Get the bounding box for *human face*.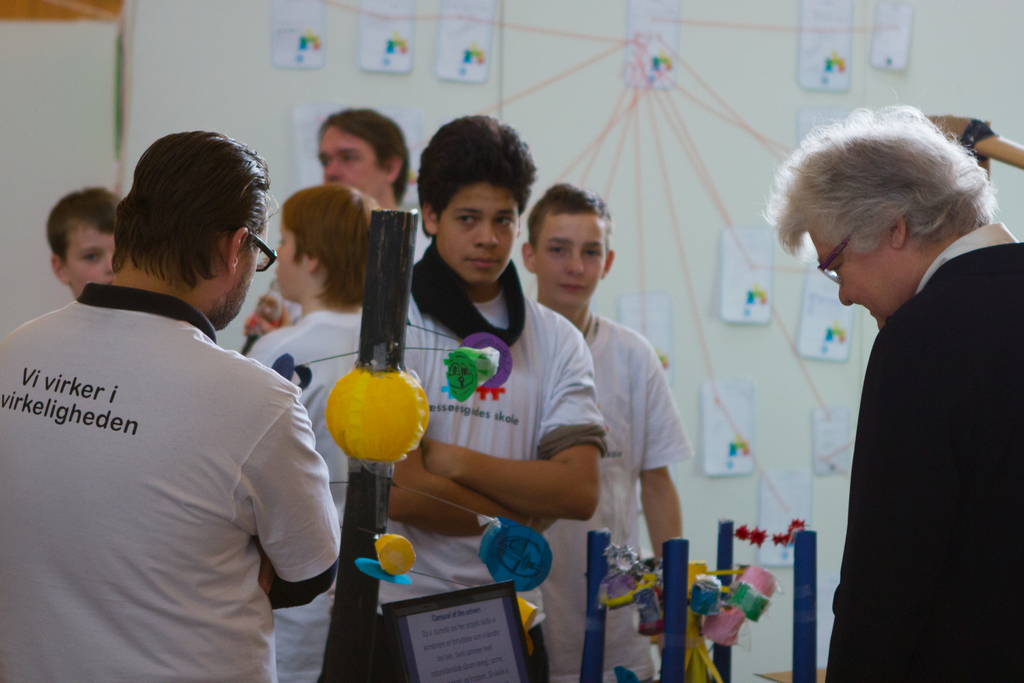
rect(317, 126, 386, 197).
